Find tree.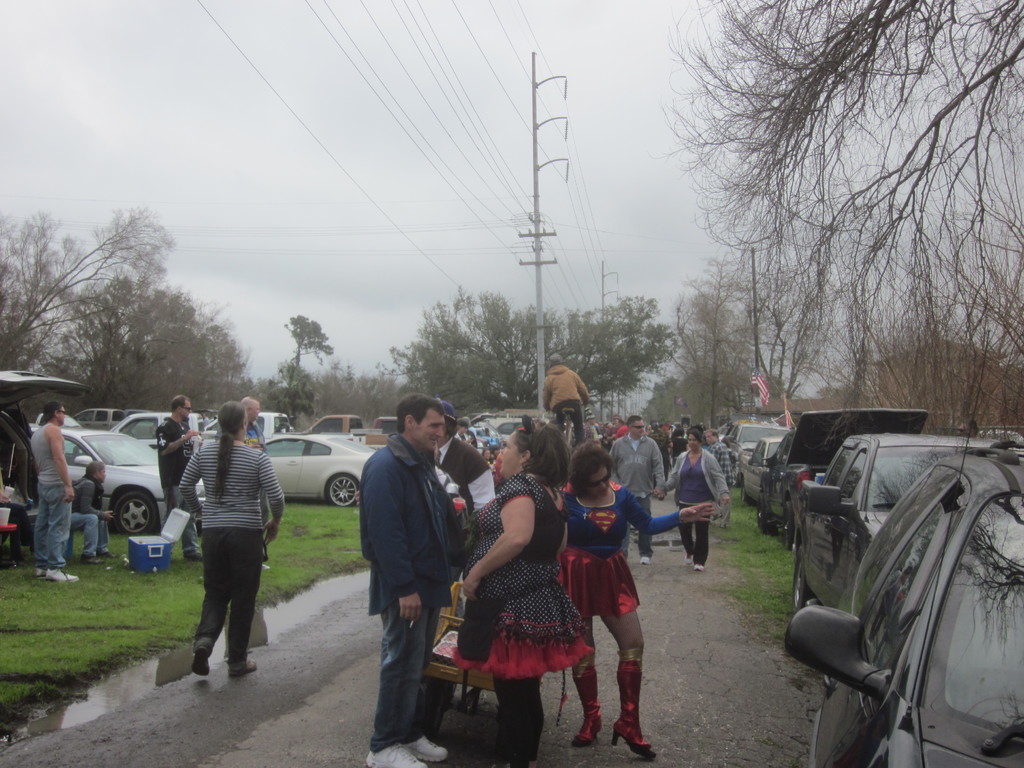
select_region(649, 28, 1002, 416).
